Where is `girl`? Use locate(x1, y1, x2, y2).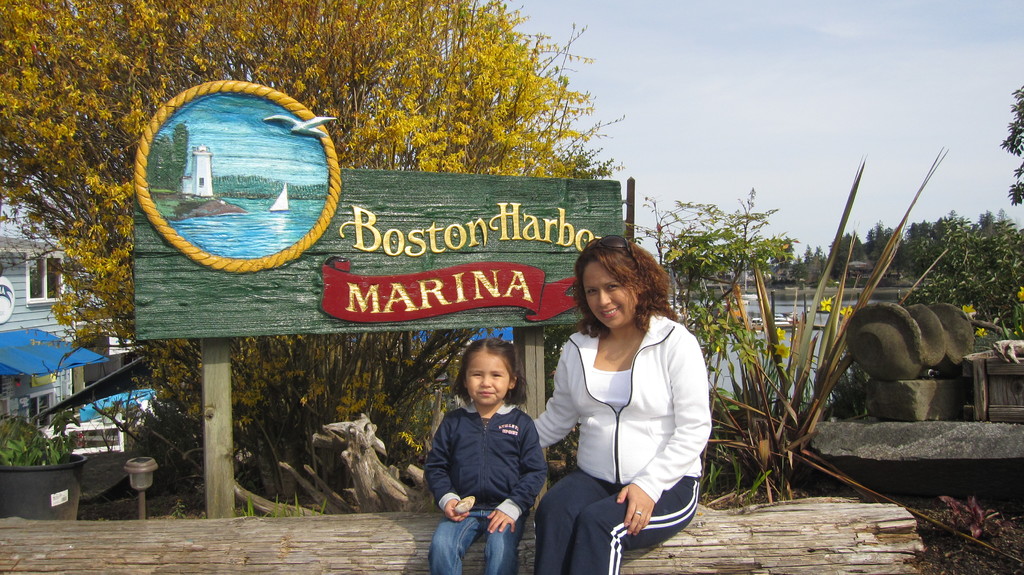
locate(426, 338, 548, 574).
